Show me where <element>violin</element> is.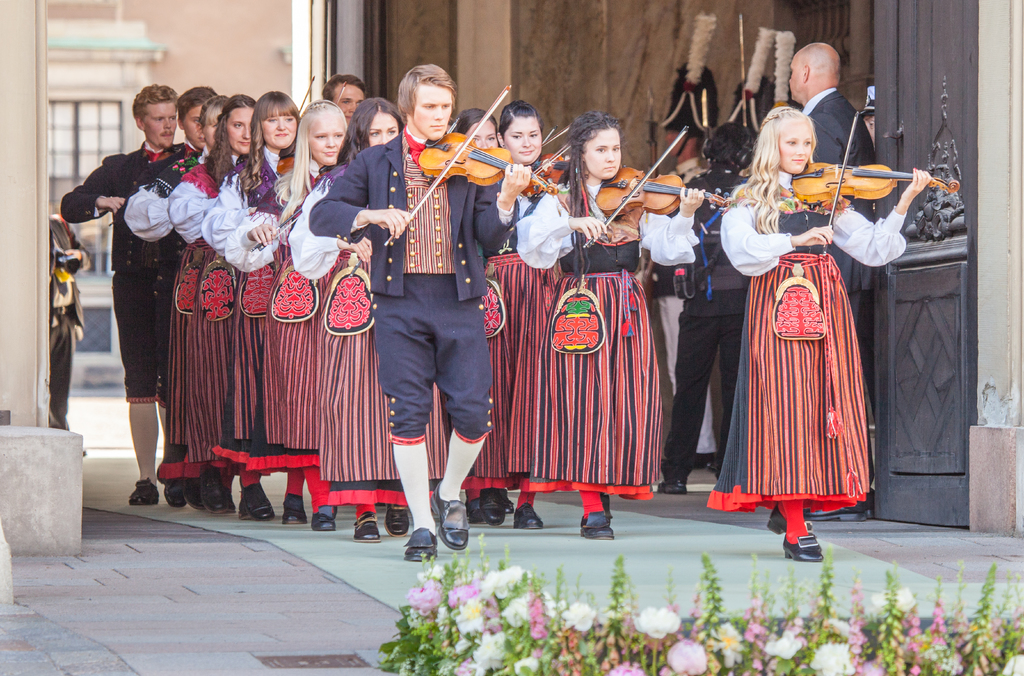
<element>violin</element> is at bbox=[525, 140, 573, 199].
